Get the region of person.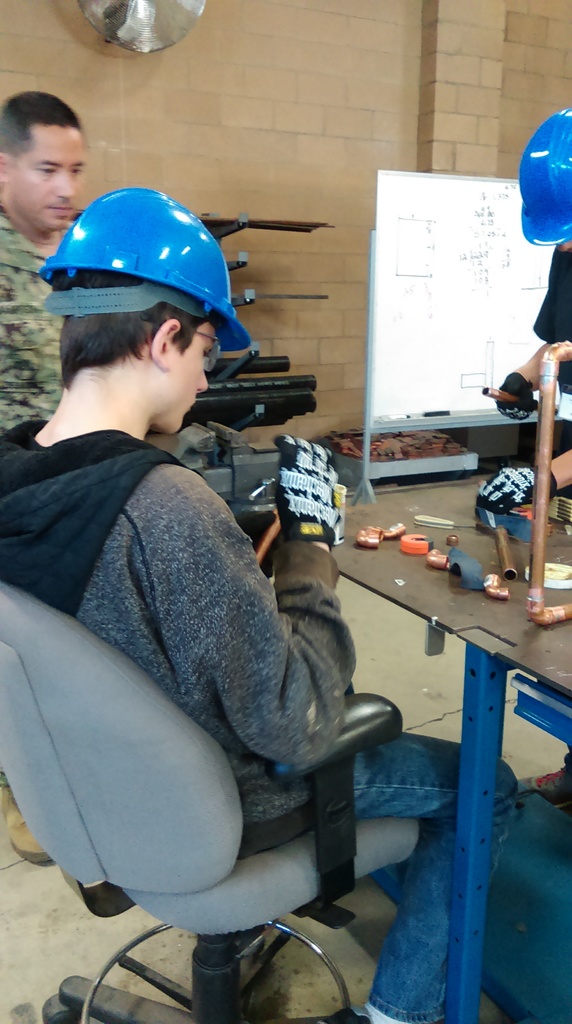
select_region(0, 90, 97, 435).
